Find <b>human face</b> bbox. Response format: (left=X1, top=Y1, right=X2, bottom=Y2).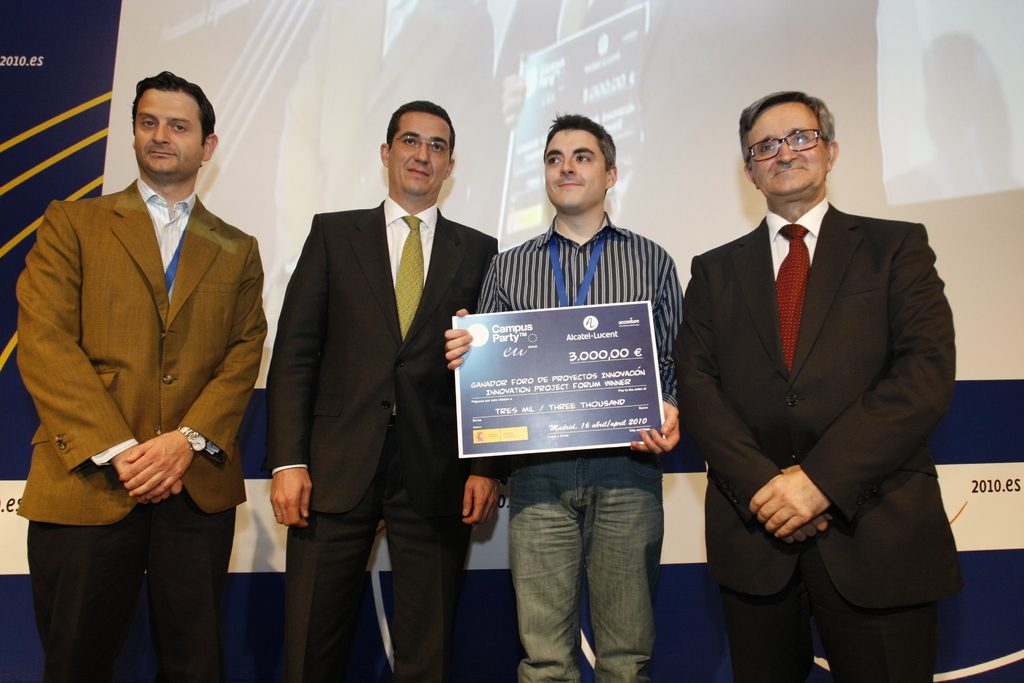
(left=746, top=104, right=827, bottom=203).
